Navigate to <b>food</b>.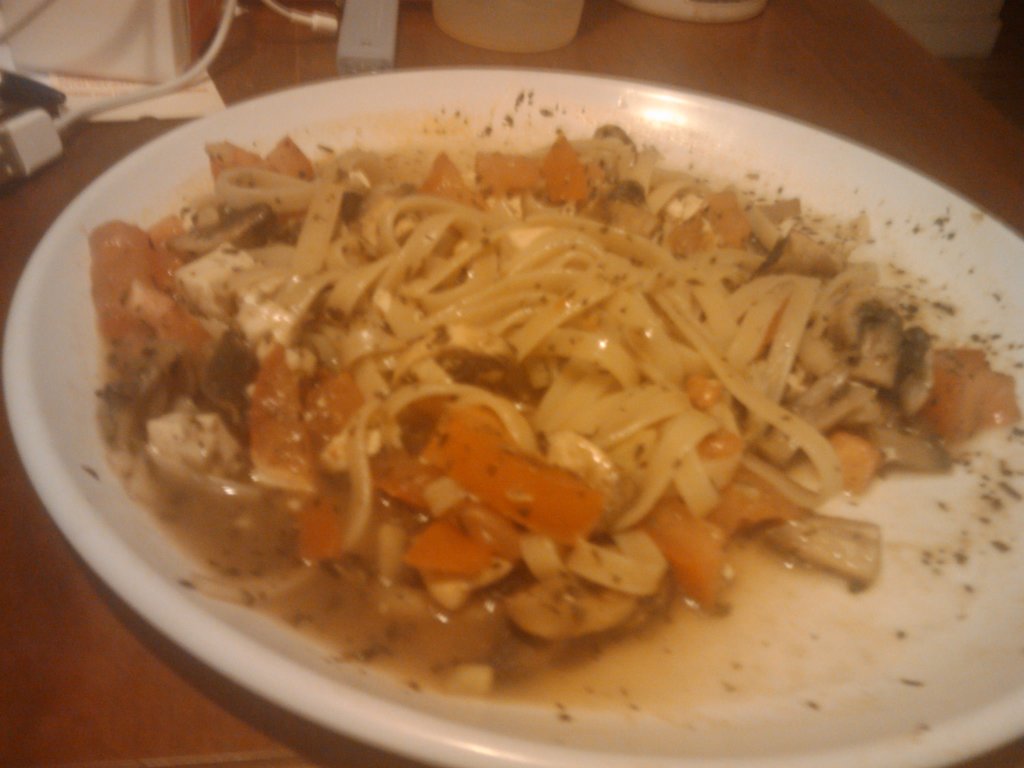
Navigation target: [left=106, top=52, right=972, bottom=723].
